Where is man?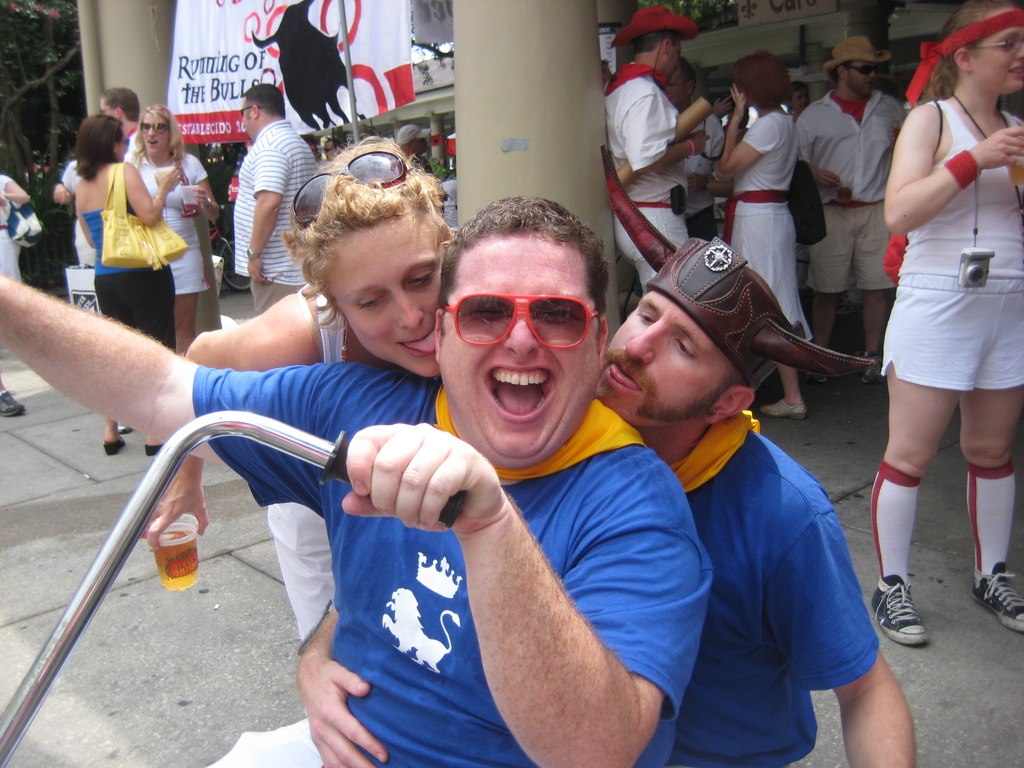
BBox(602, 3, 715, 285).
